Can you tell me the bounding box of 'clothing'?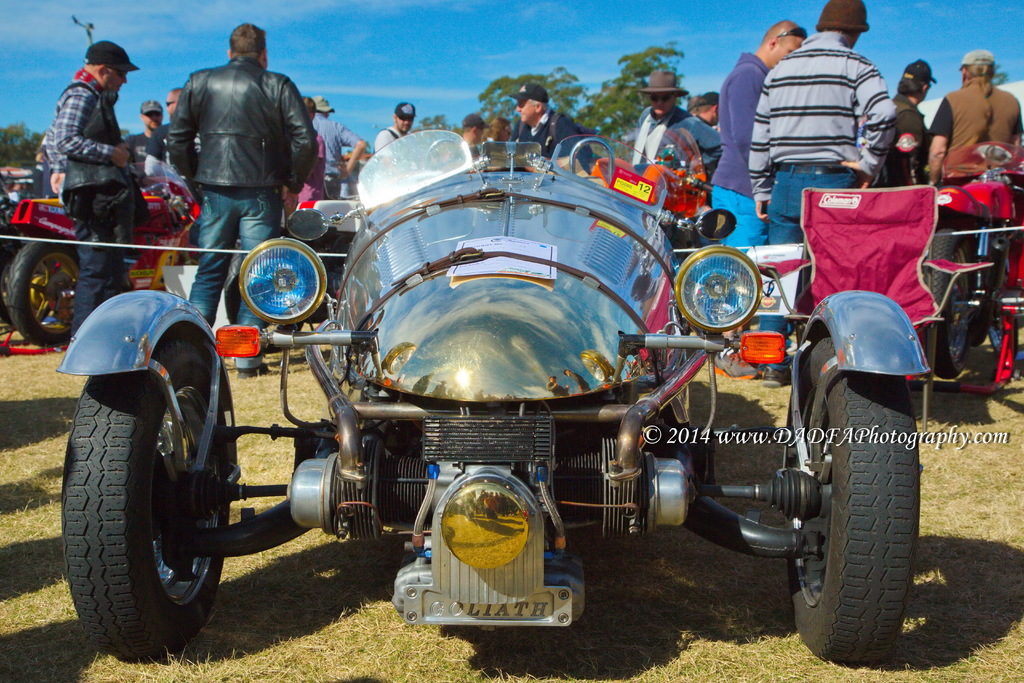
region(376, 128, 424, 174).
